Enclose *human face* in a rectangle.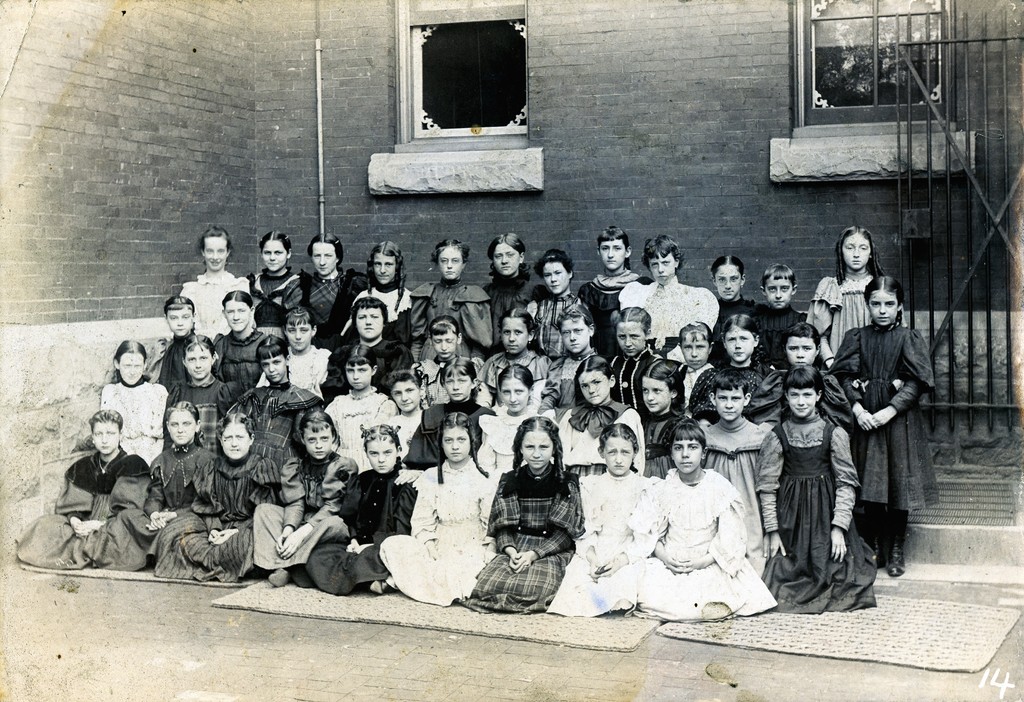
{"x1": 344, "y1": 355, "x2": 374, "y2": 393}.
